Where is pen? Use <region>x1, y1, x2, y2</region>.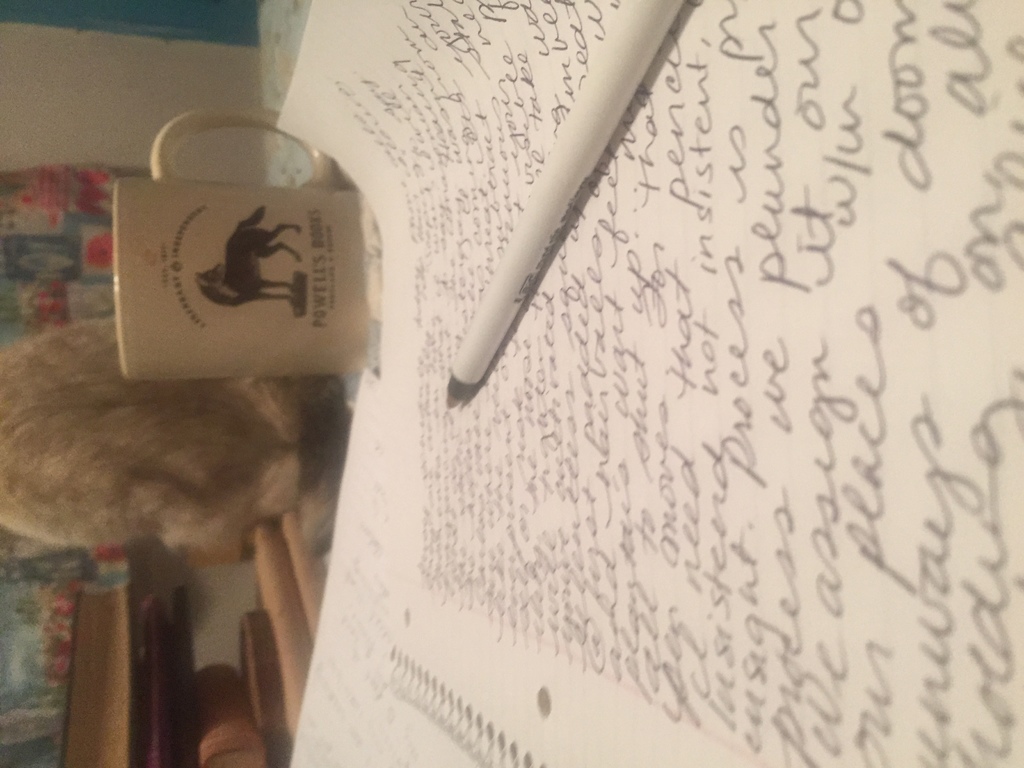
<region>440, 0, 697, 415</region>.
